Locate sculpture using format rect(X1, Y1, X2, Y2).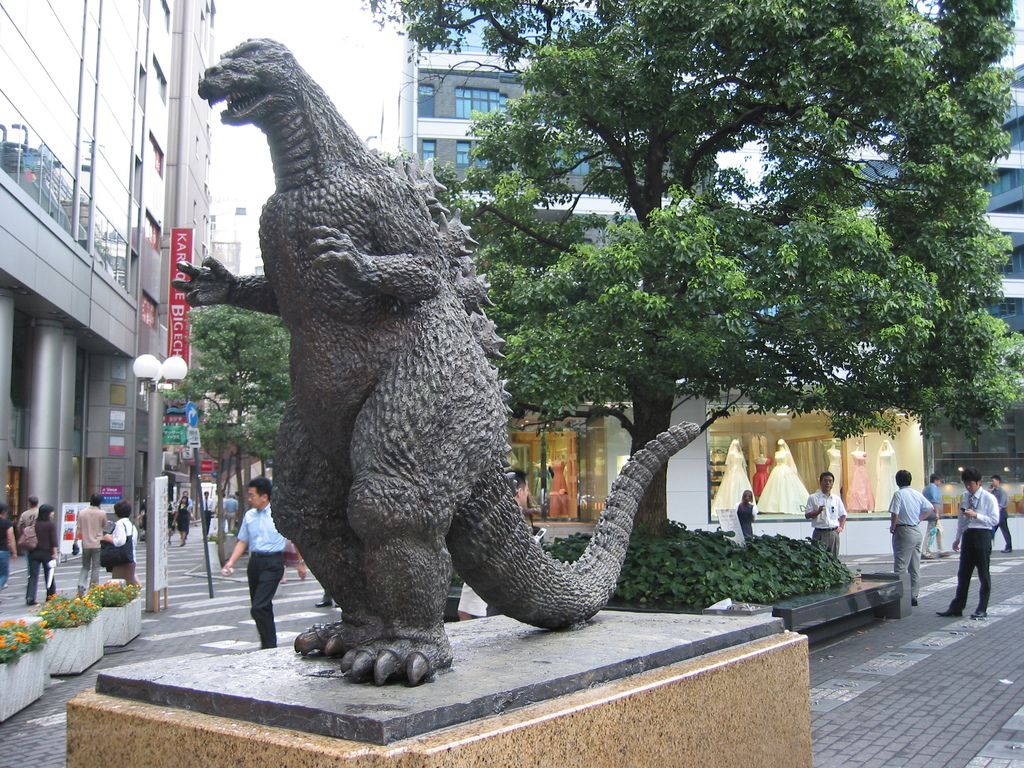
rect(193, 38, 628, 684).
